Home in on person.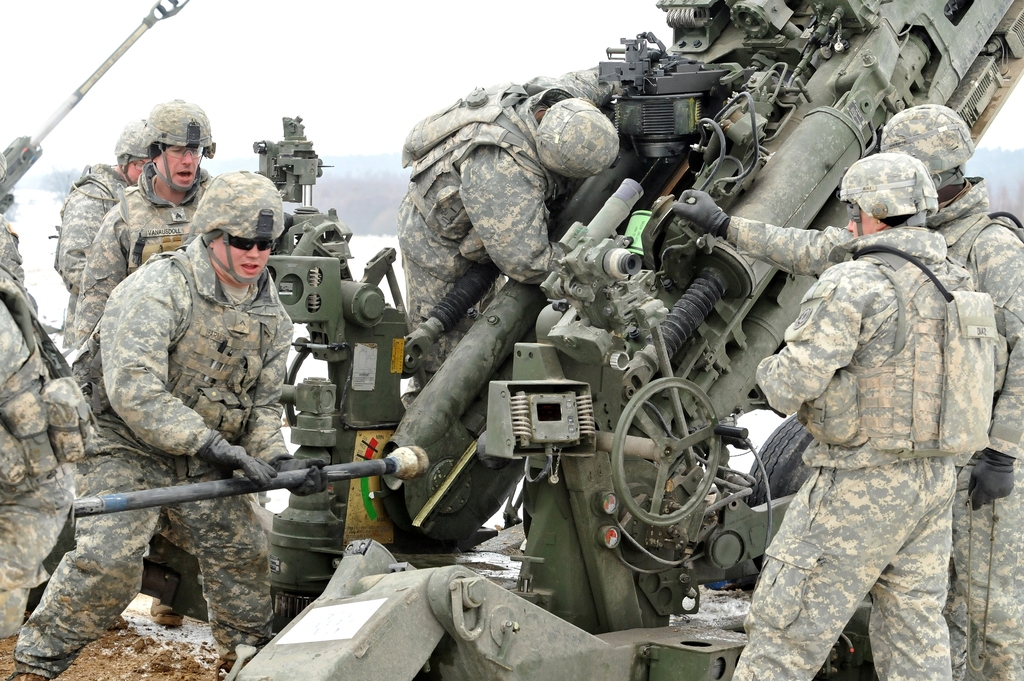
Homed in at l=395, t=63, r=619, b=380.
